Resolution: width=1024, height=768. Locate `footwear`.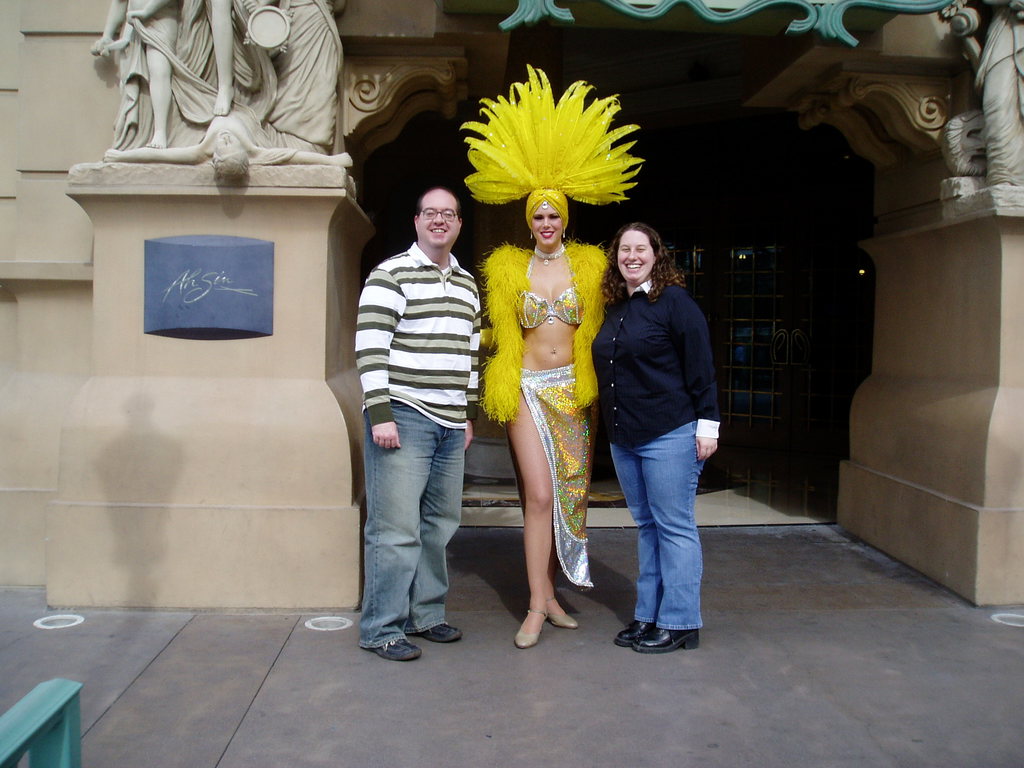
x1=515, y1=610, x2=548, y2=647.
